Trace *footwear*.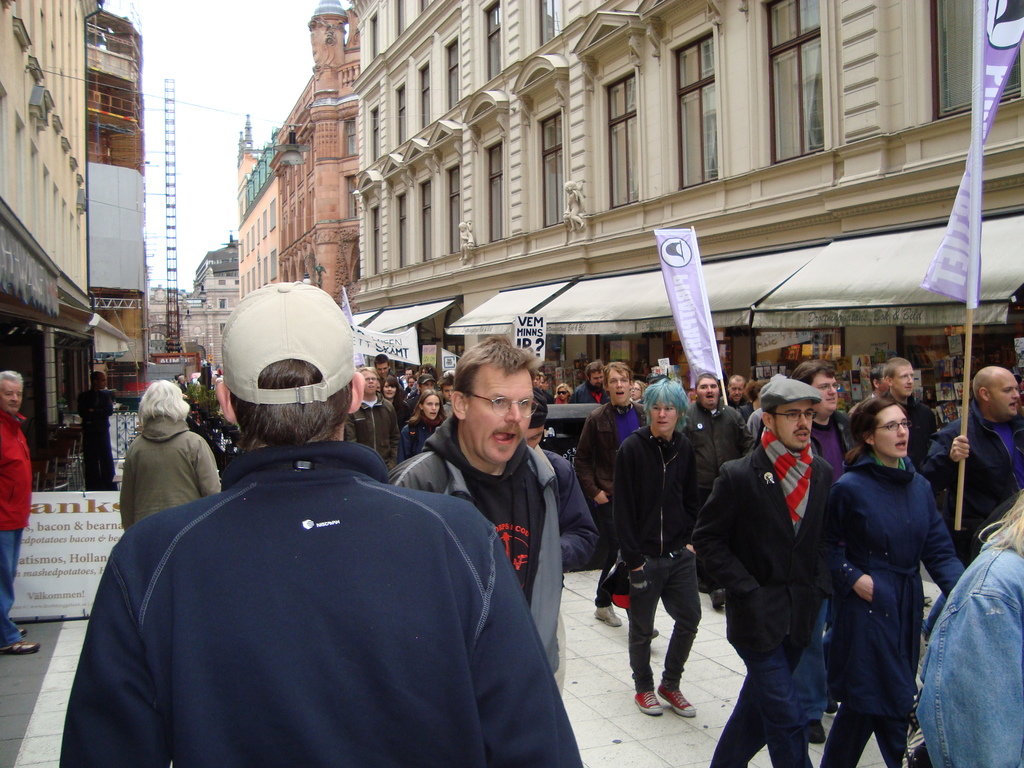
Traced to region(651, 627, 659, 643).
